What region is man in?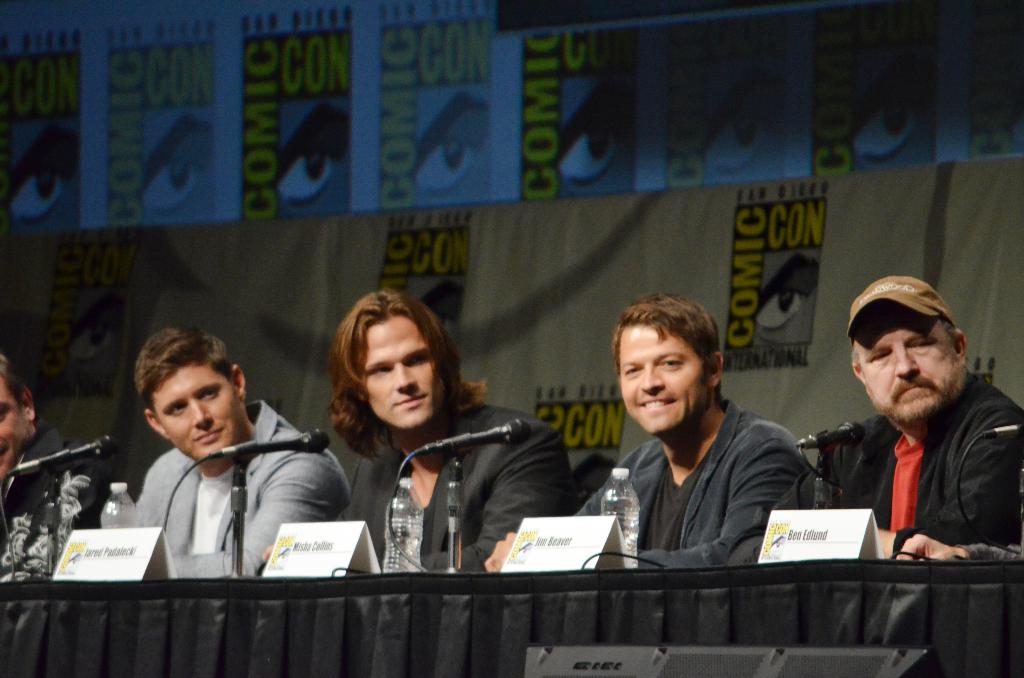
bbox=(484, 292, 817, 570).
